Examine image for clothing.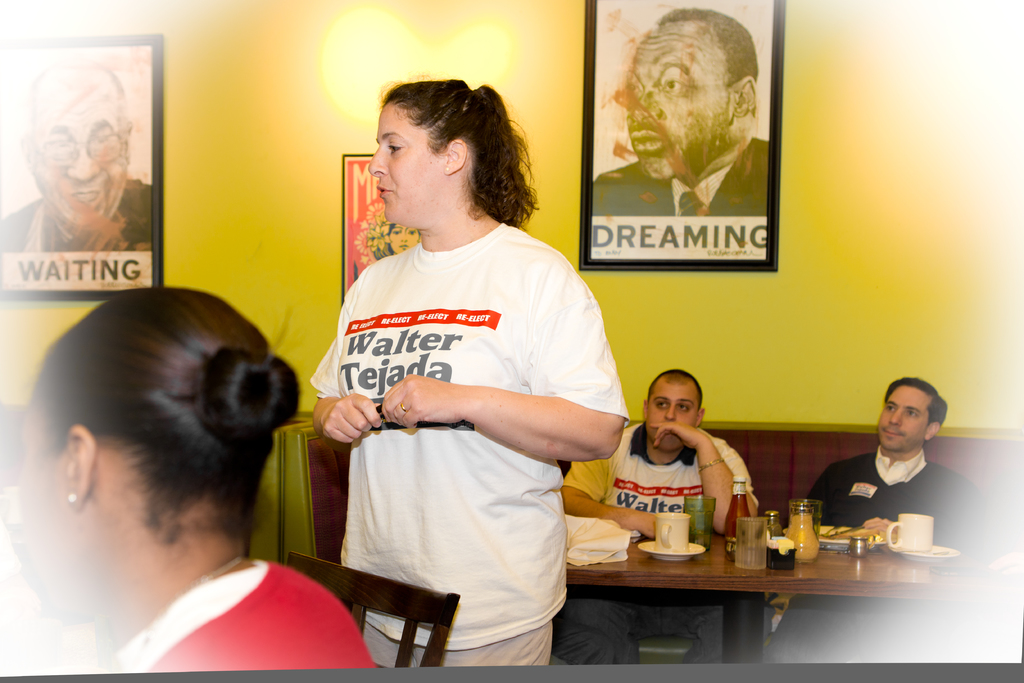
Examination result: (left=559, top=420, right=759, bottom=658).
